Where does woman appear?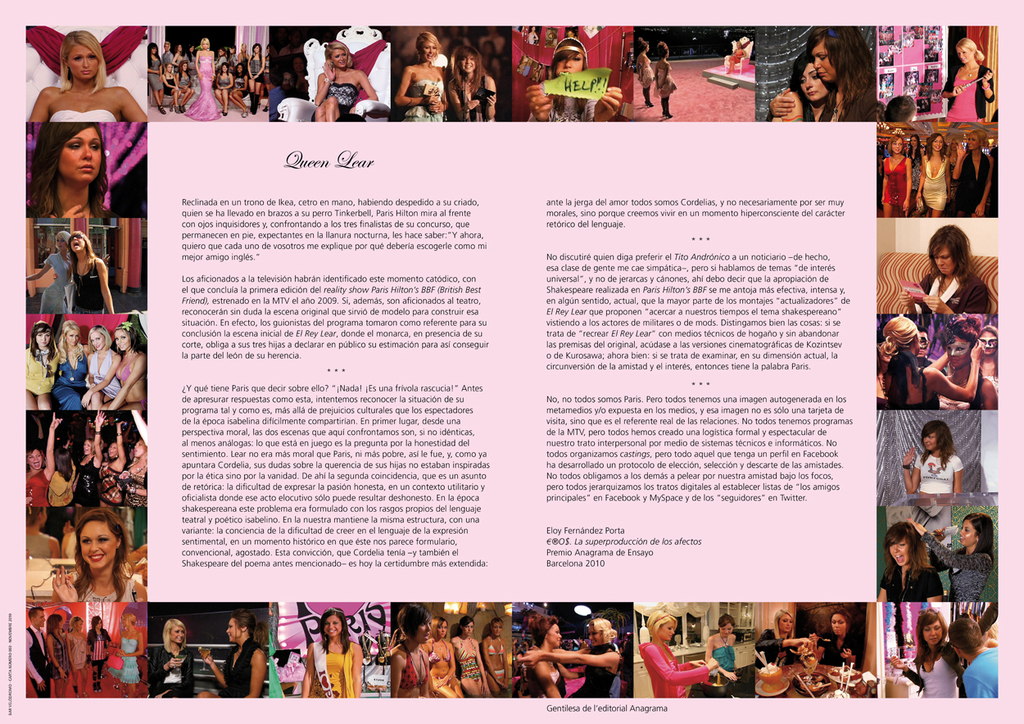
Appears at detection(520, 615, 571, 695).
